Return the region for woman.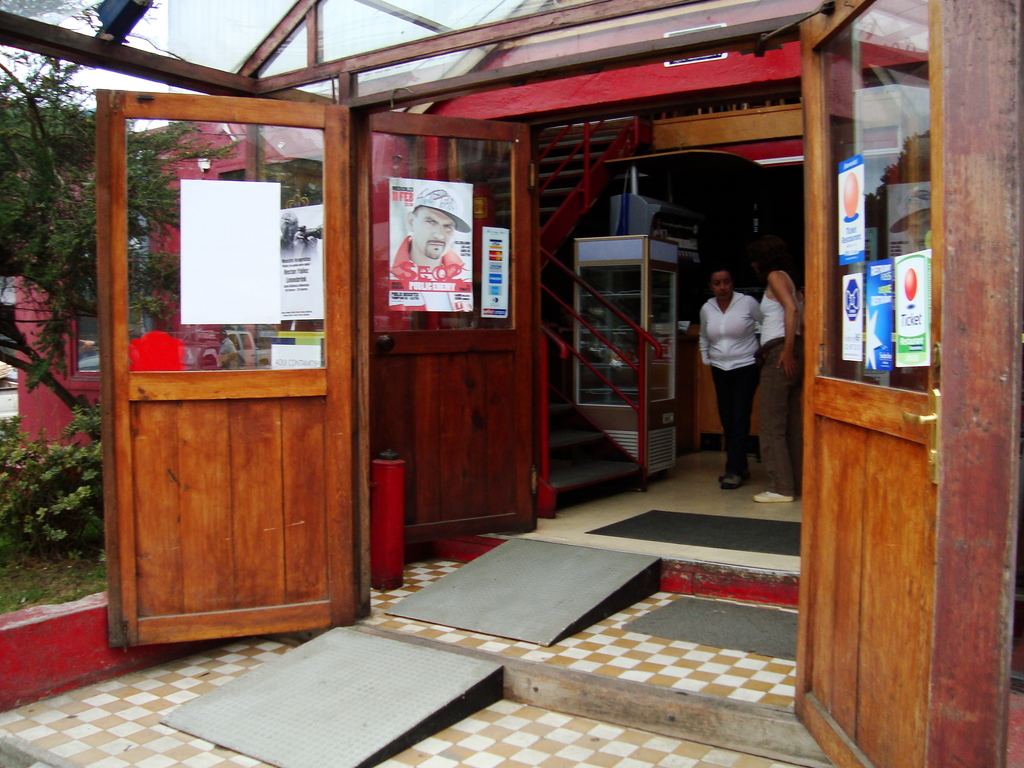
<box>753,243,802,499</box>.
